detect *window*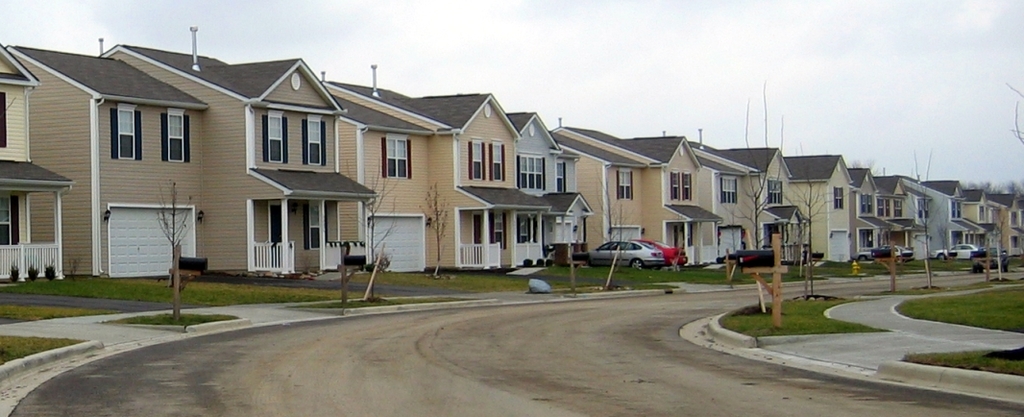
select_region(474, 139, 485, 182)
